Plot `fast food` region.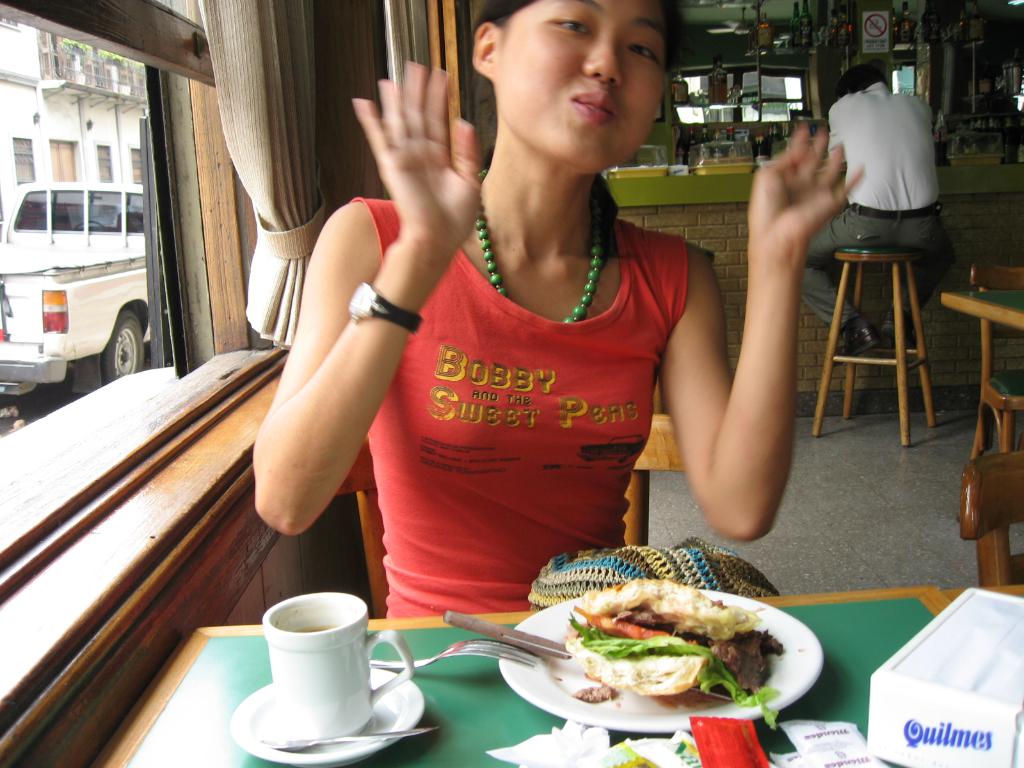
Plotted at 543,568,801,723.
